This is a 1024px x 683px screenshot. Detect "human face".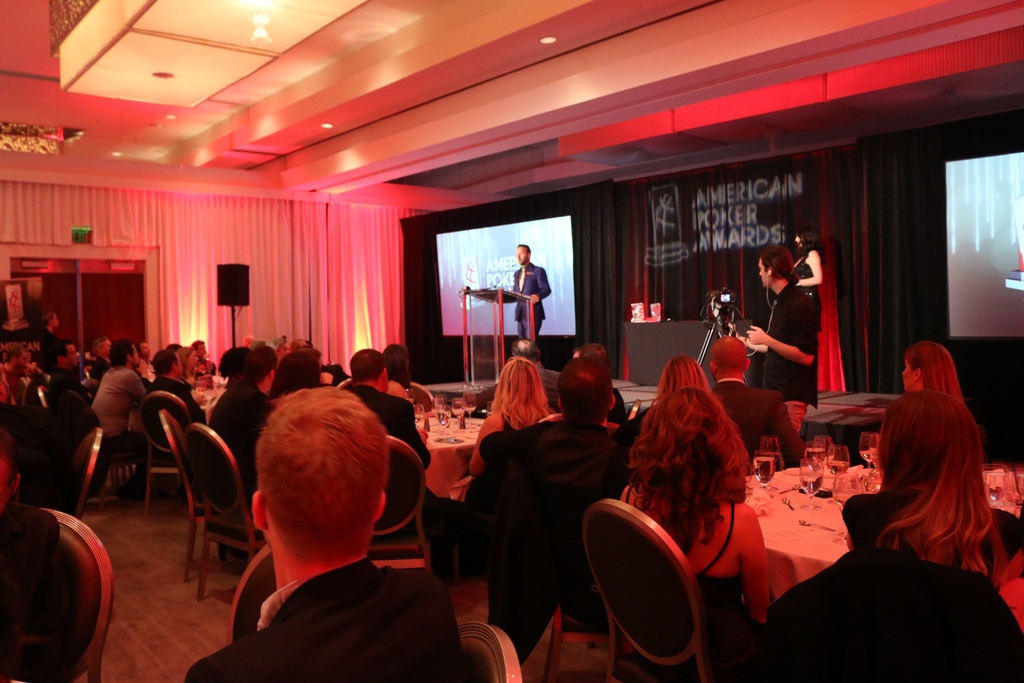
detection(514, 247, 532, 267).
